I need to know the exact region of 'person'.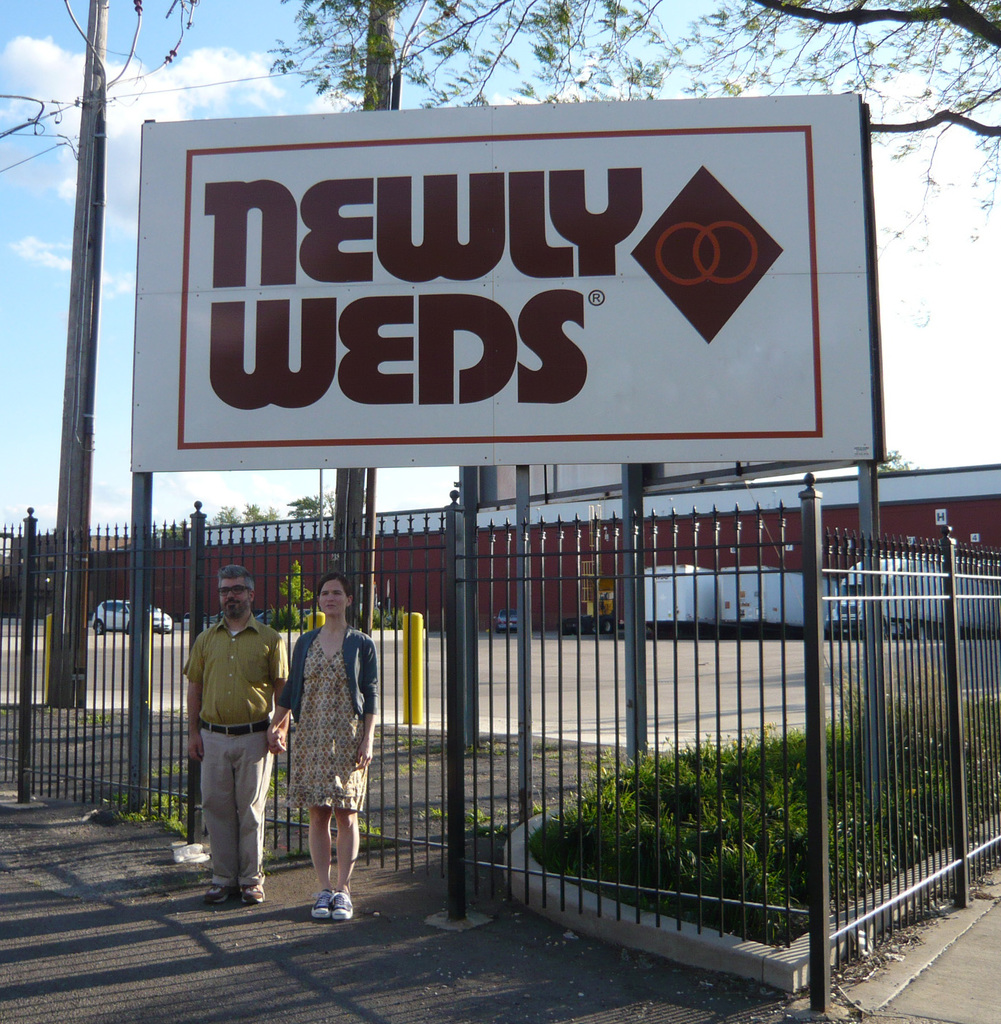
Region: 288:555:377:929.
